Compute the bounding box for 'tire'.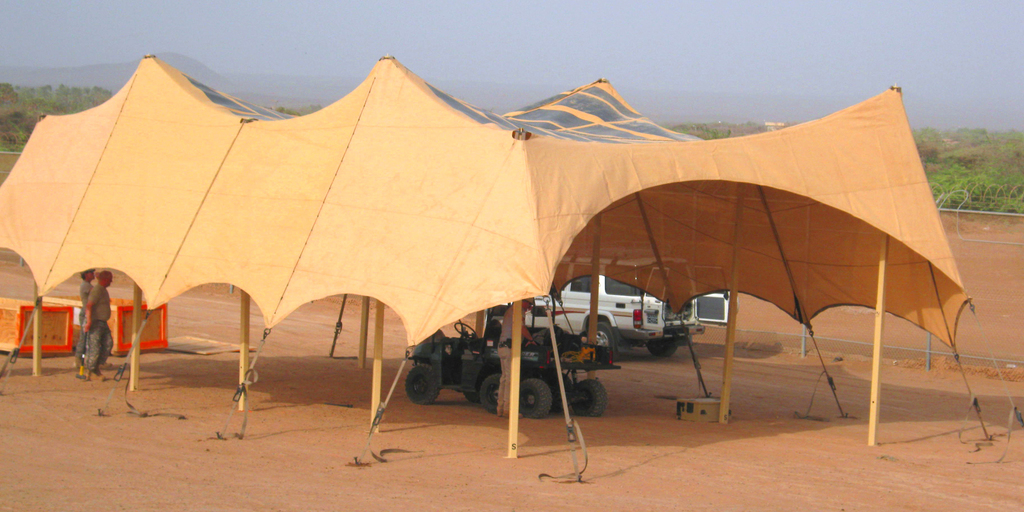
BBox(571, 381, 609, 417).
